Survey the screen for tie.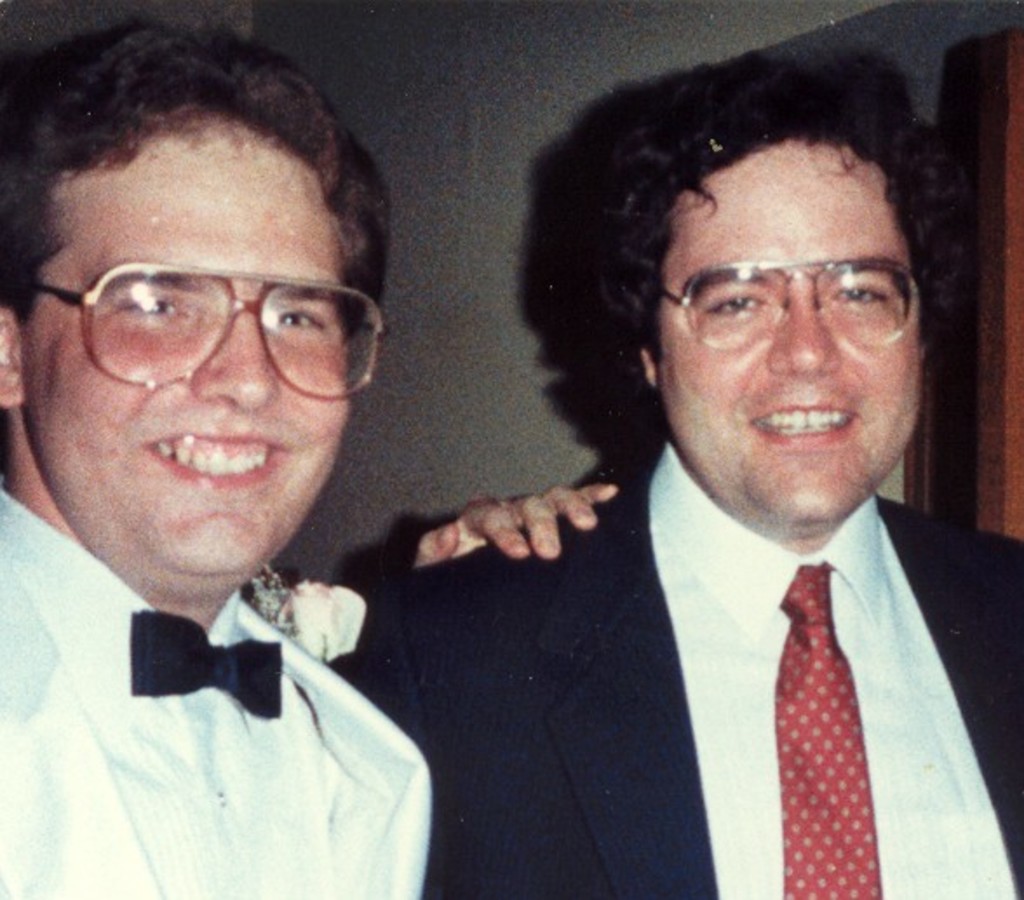
Survey found: Rect(771, 562, 883, 898).
